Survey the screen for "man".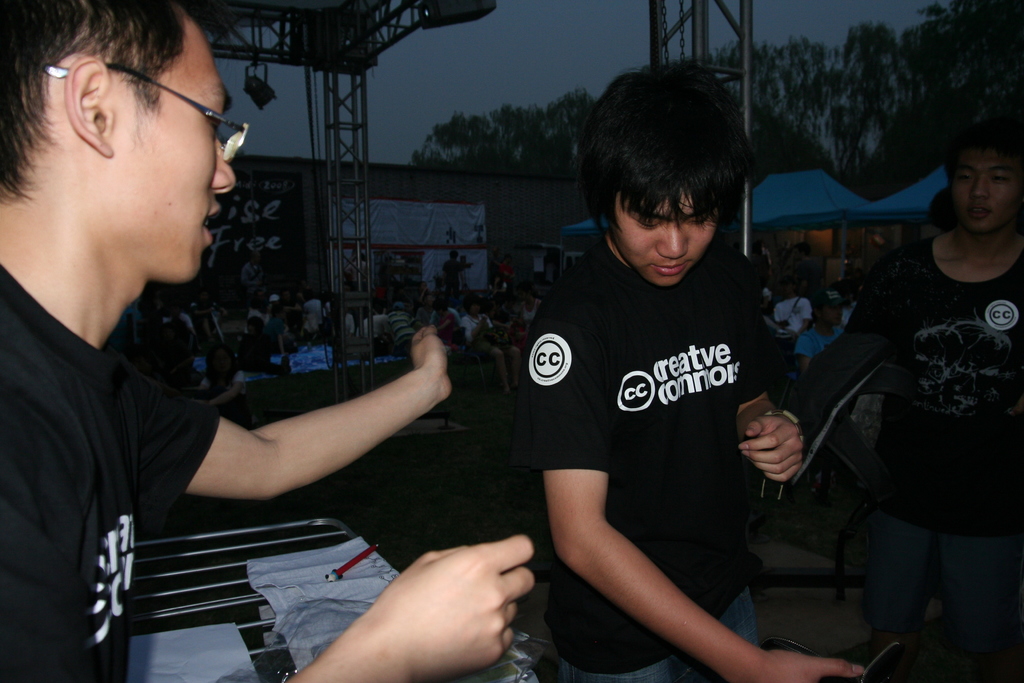
Survey found: (0,0,545,682).
